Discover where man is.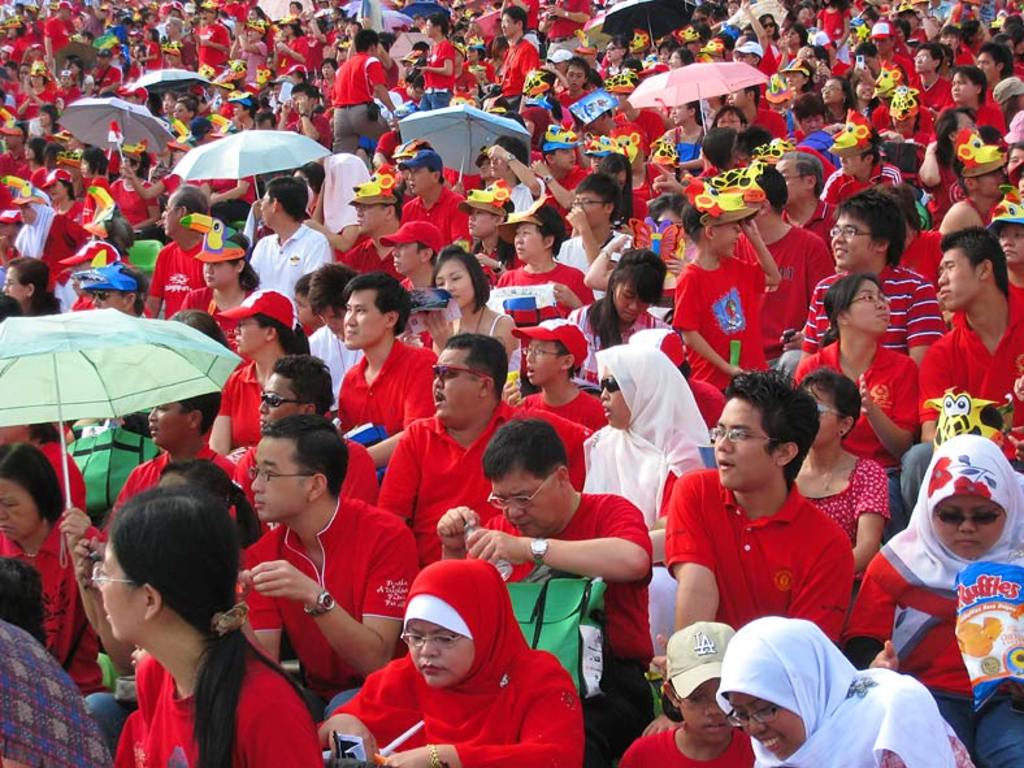
Discovered at [left=337, top=186, right=408, bottom=277].
